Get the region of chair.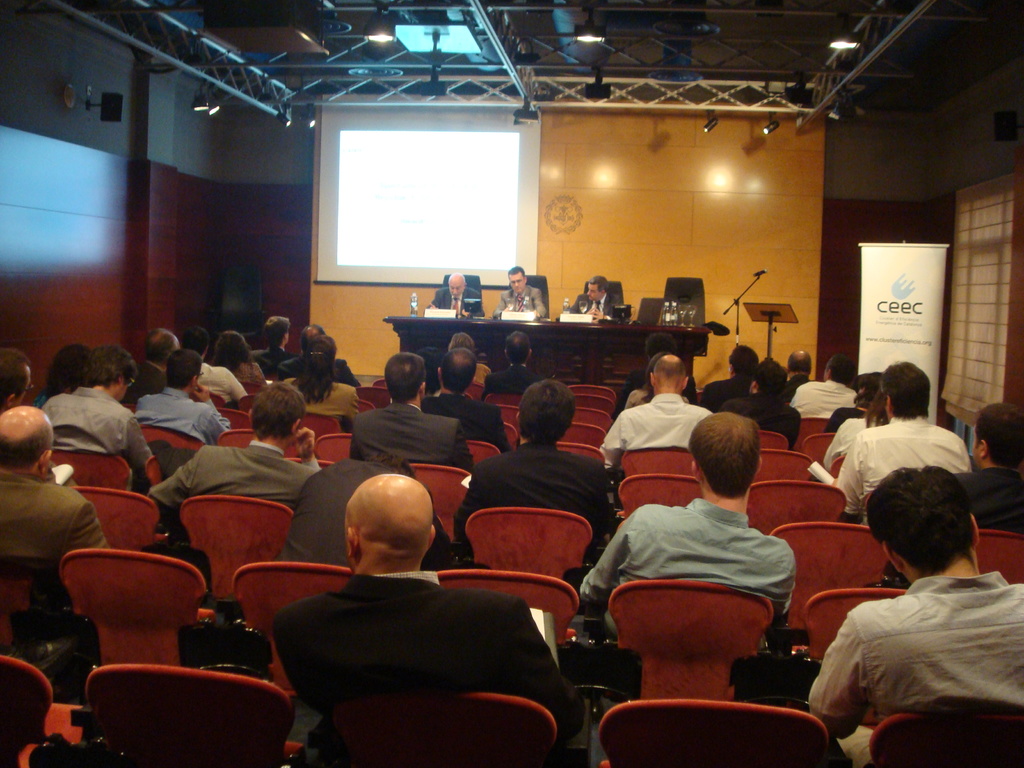
locate(804, 418, 828, 443).
